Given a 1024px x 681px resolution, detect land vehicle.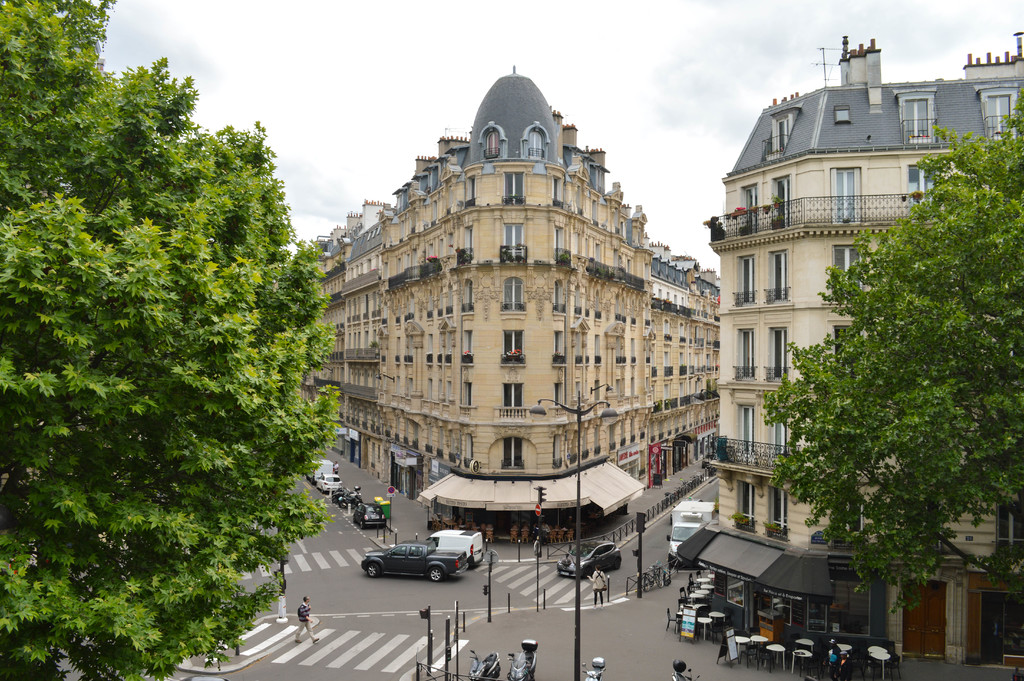
(341,488,360,505).
